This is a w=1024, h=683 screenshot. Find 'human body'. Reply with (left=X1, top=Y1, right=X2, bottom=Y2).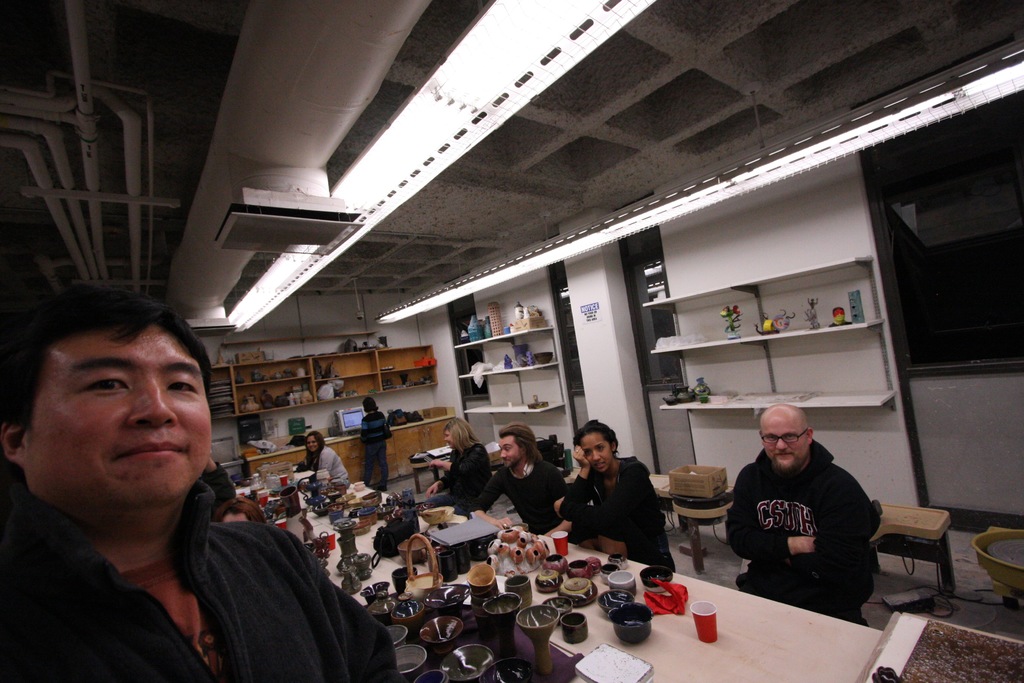
(left=298, top=429, right=350, bottom=490).
